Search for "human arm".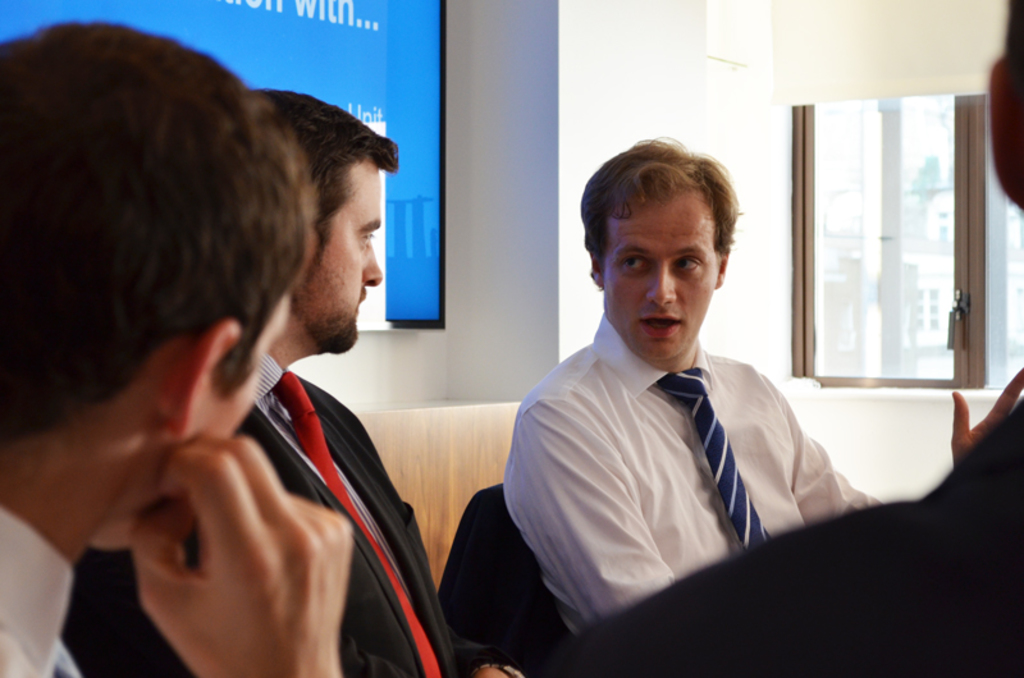
Found at [left=140, top=438, right=356, bottom=677].
